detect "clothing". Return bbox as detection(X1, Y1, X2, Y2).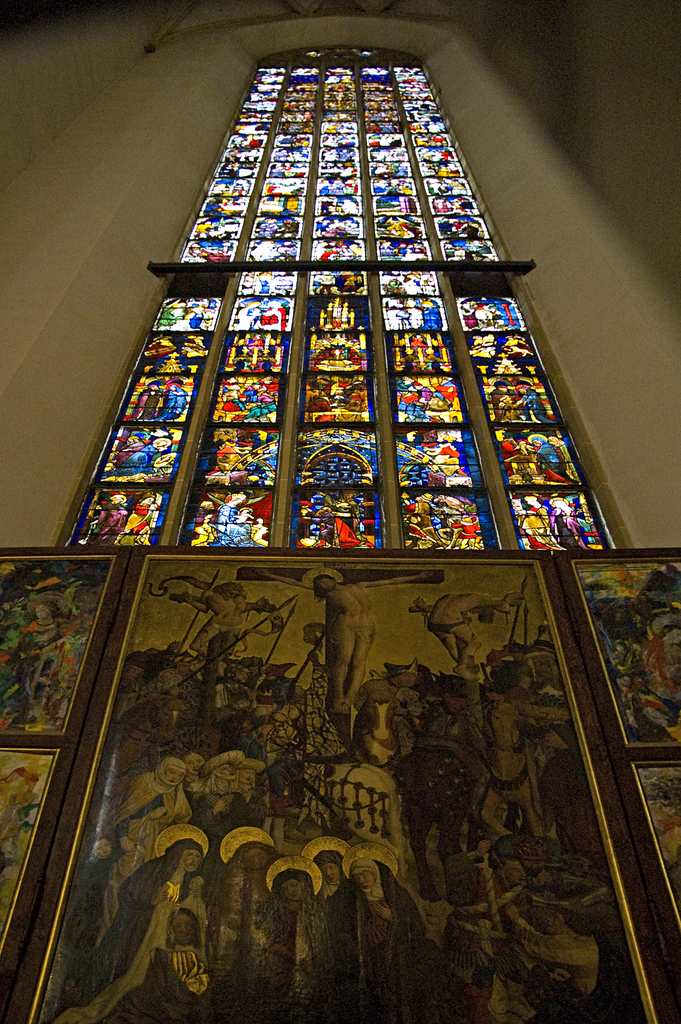
detection(336, 861, 429, 1023).
